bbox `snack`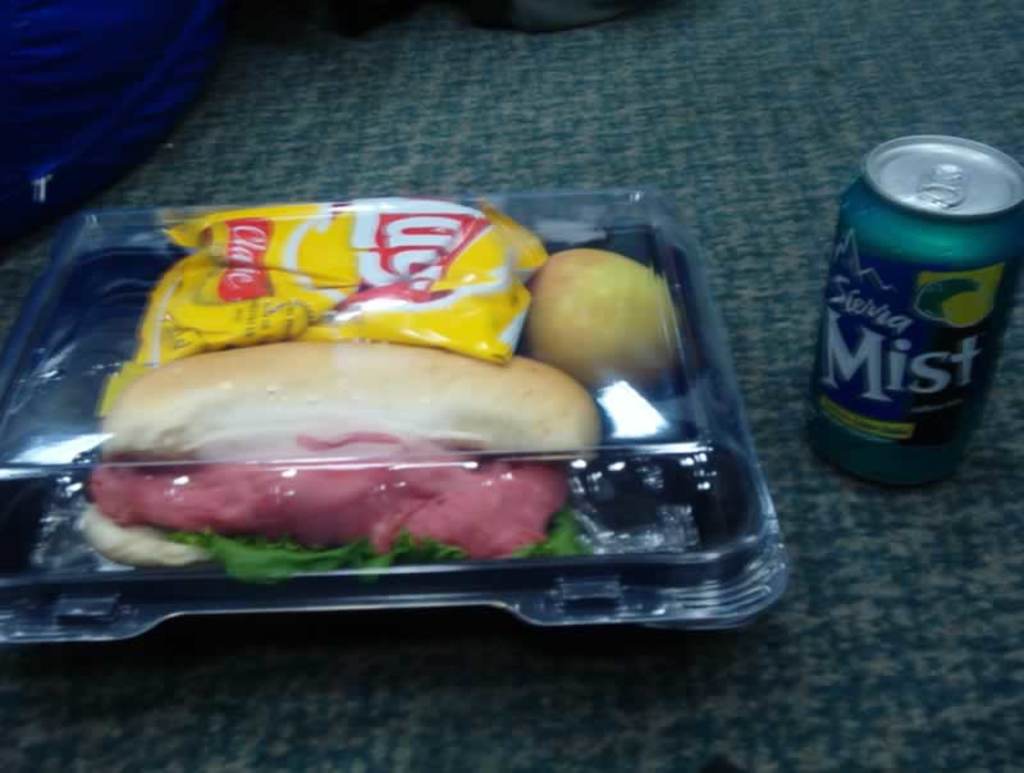
(78, 334, 611, 576)
